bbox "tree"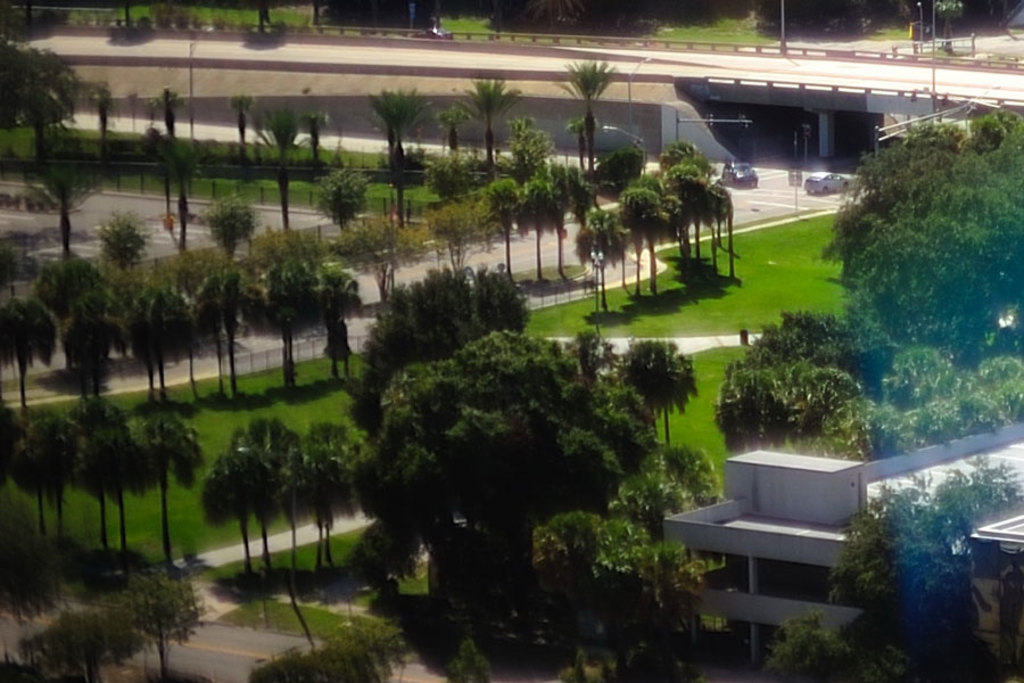
bbox=[0, 410, 69, 542]
